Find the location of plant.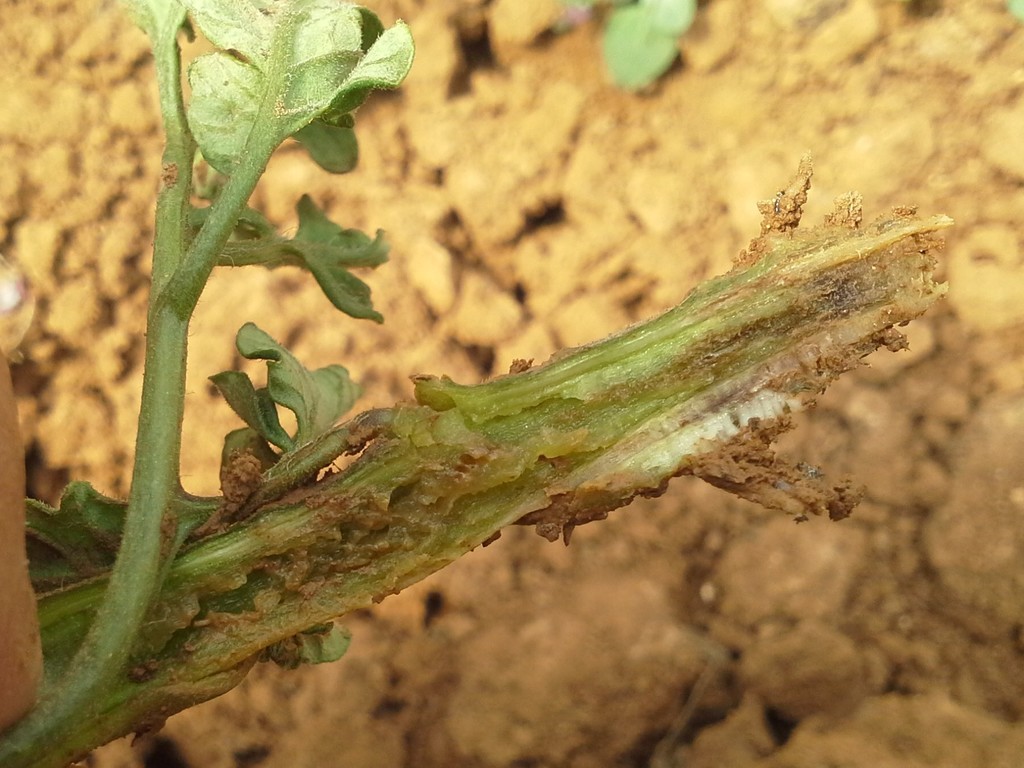
Location: <box>550,0,695,92</box>.
